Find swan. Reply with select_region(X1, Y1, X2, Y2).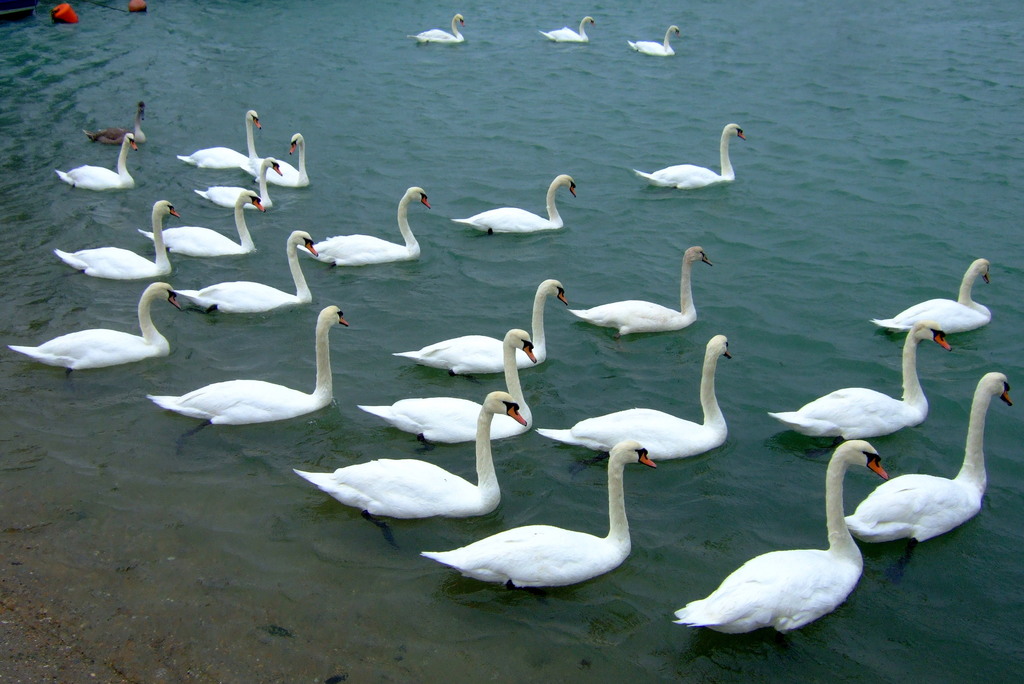
select_region(448, 172, 577, 236).
